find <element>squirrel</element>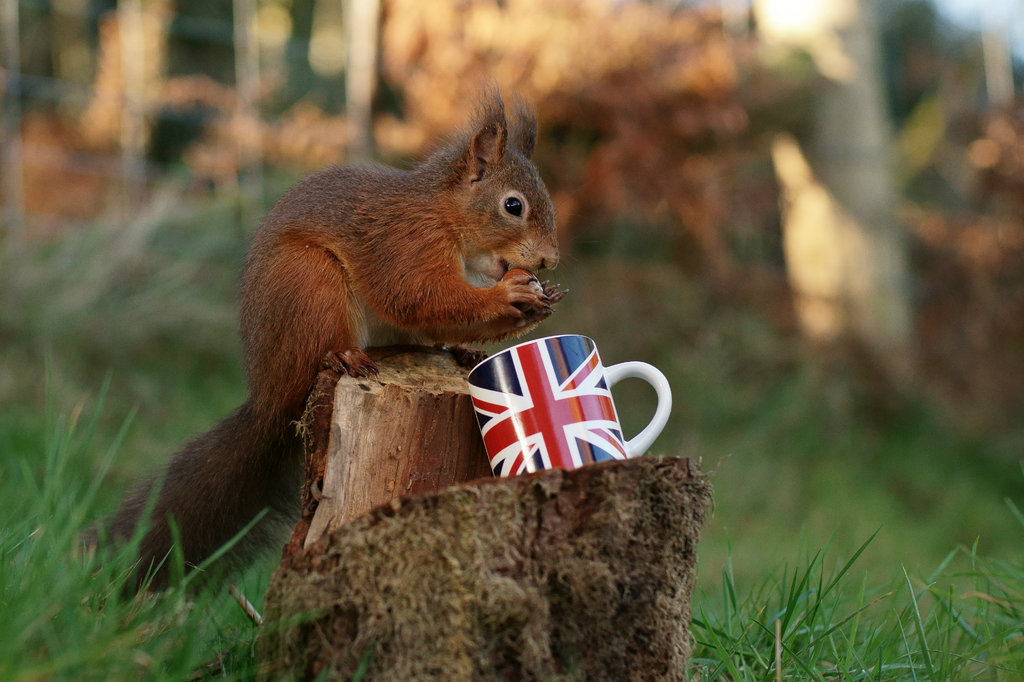
[58, 74, 605, 606]
